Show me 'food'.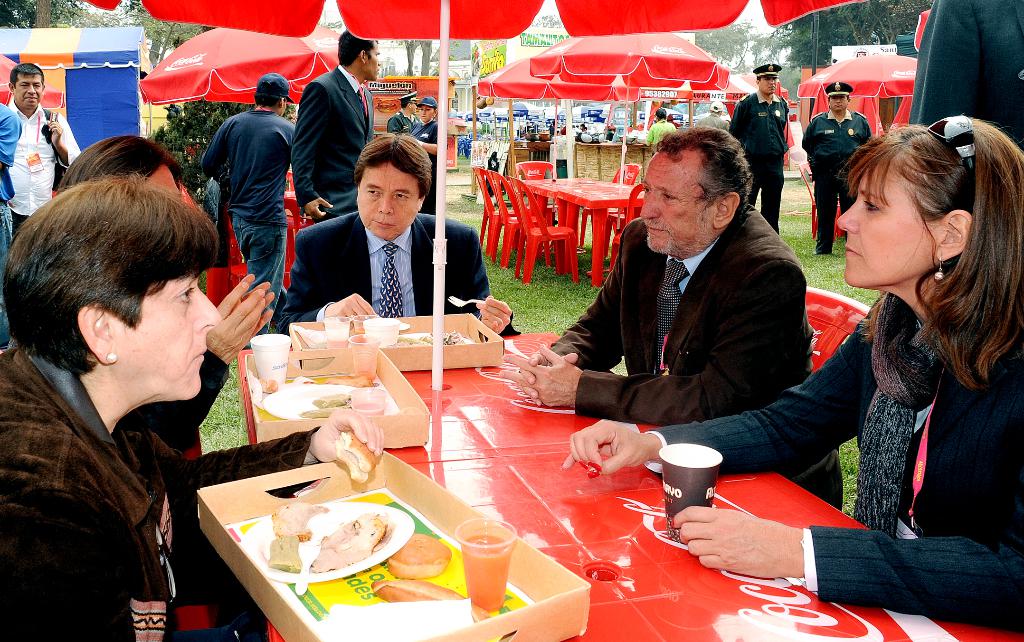
'food' is here: (x1=257, y1=499, x2=393, y2=575).
